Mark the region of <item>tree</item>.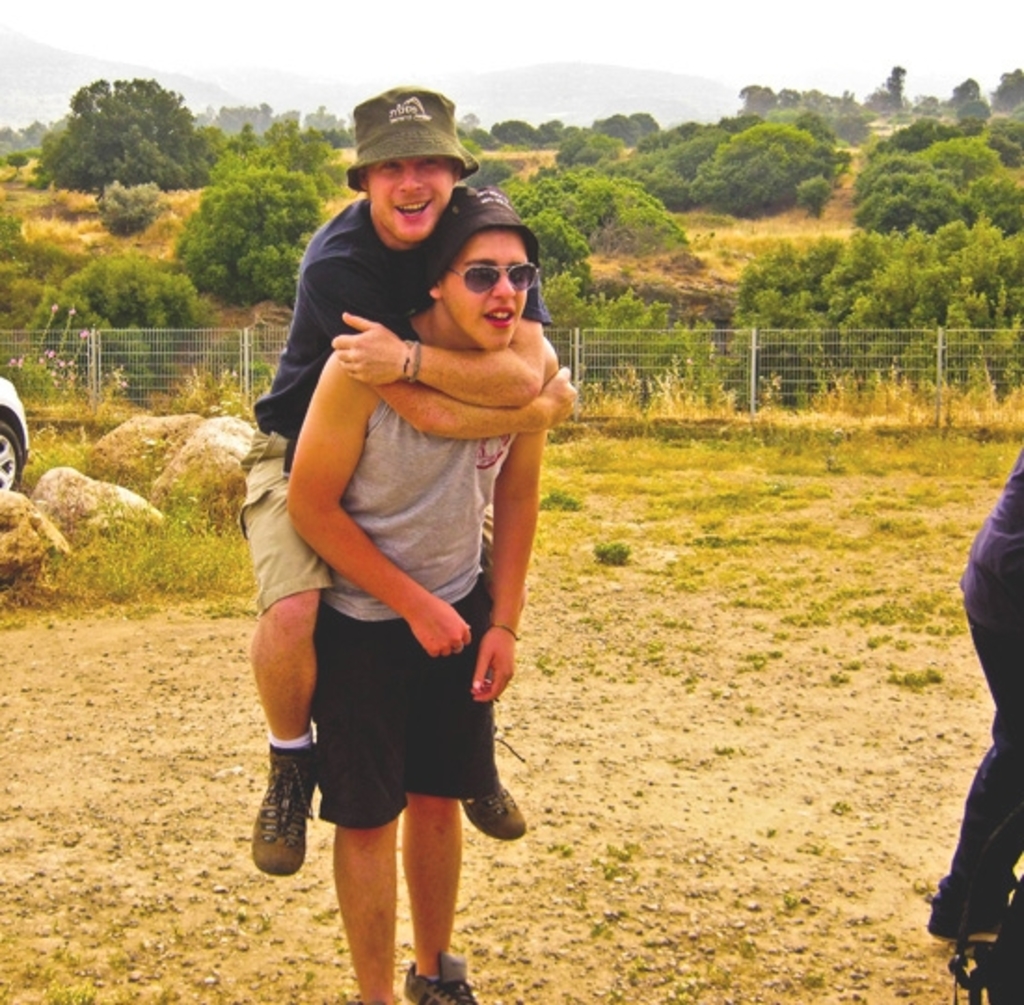
Region: <box>34,249,212,406</box>.
